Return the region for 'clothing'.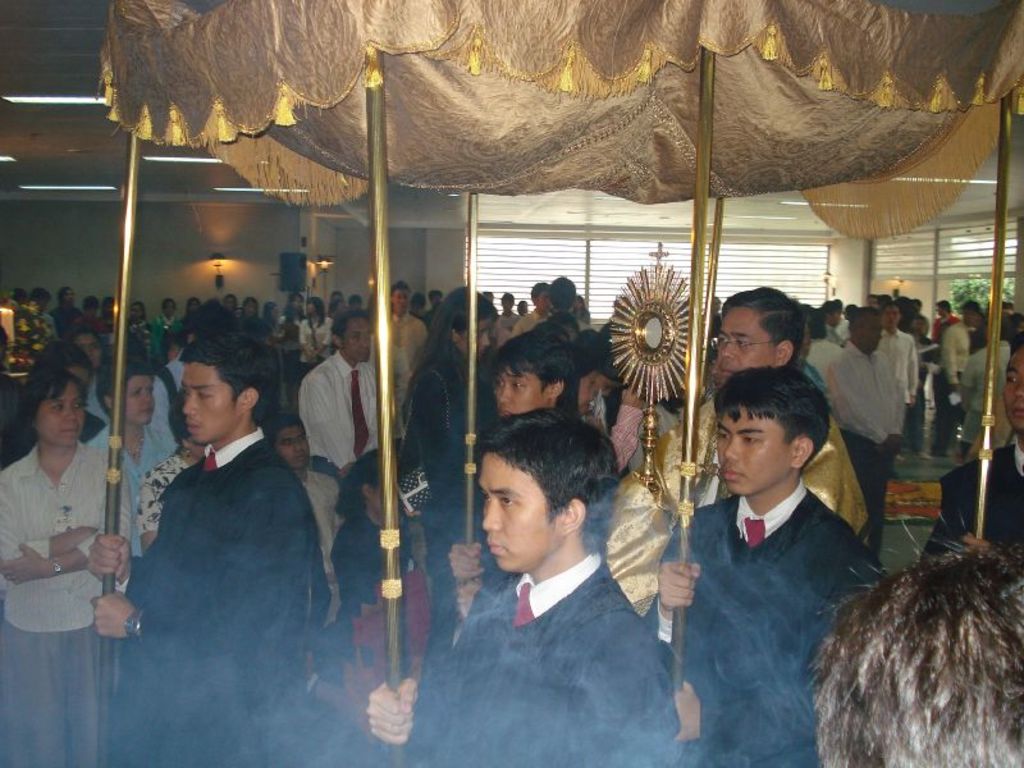
box=[411, 355, 503, 650].
